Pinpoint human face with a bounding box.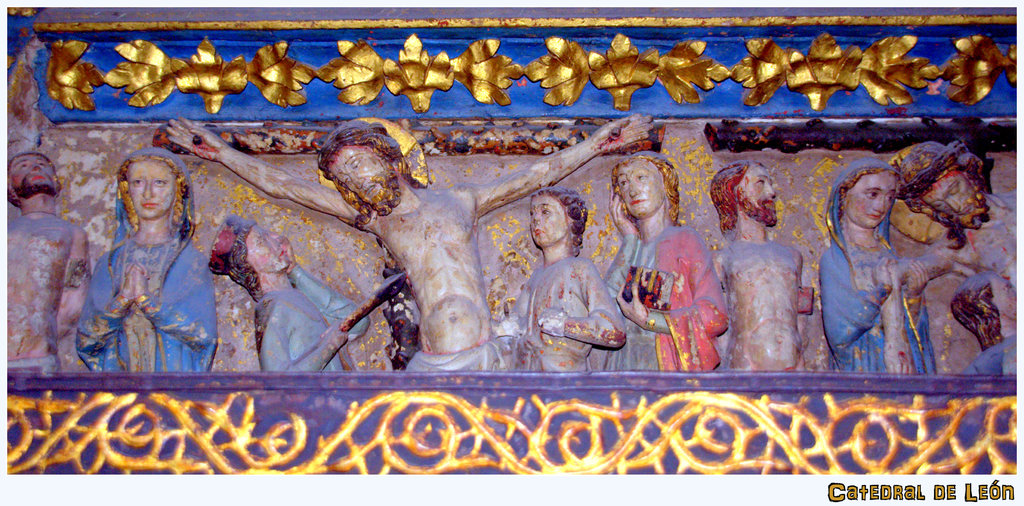
left=920, top=175, right=976, bottom=218.
